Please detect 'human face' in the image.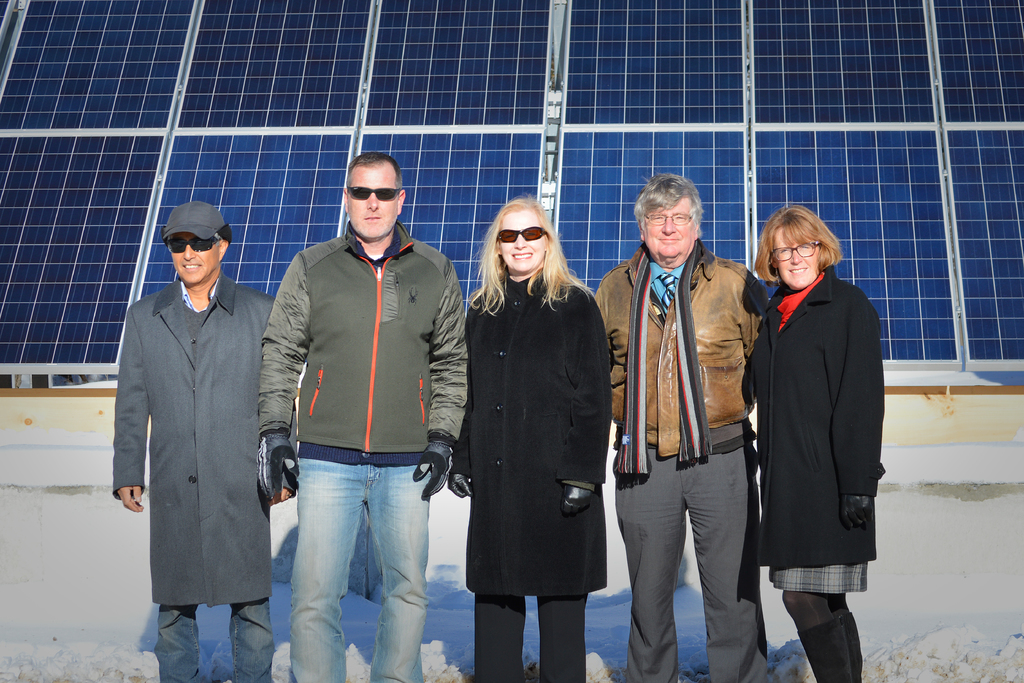
BBox(497, 213, 548, 276).
